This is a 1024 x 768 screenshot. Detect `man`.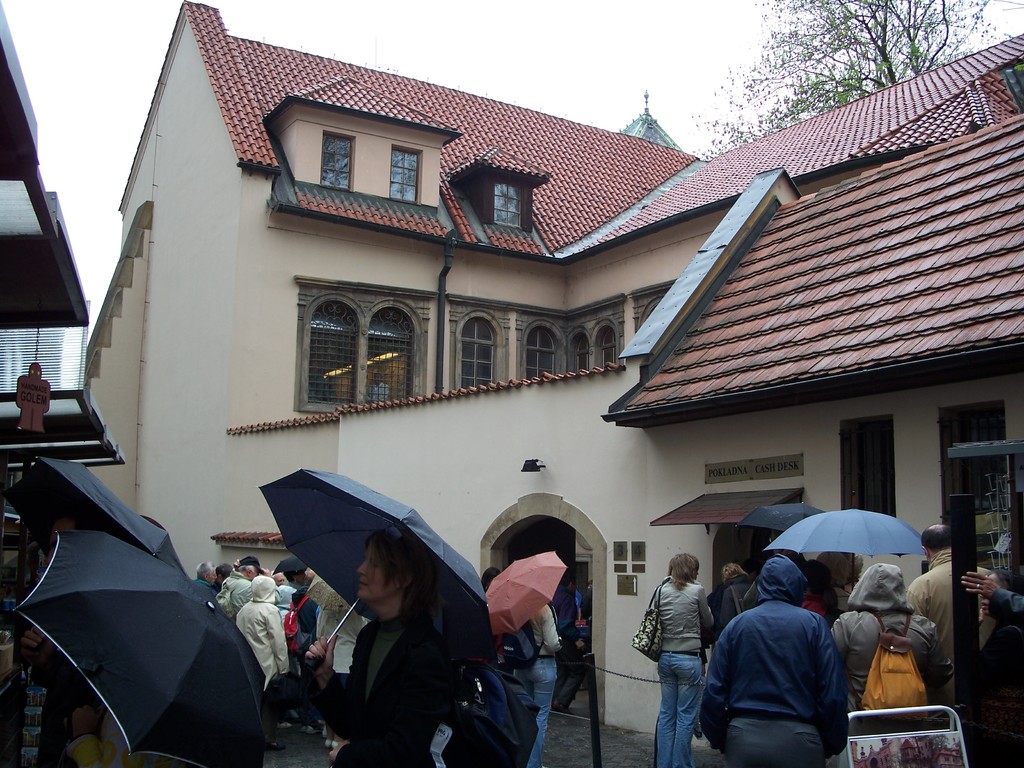
crop(581, 574, 596, 637).
